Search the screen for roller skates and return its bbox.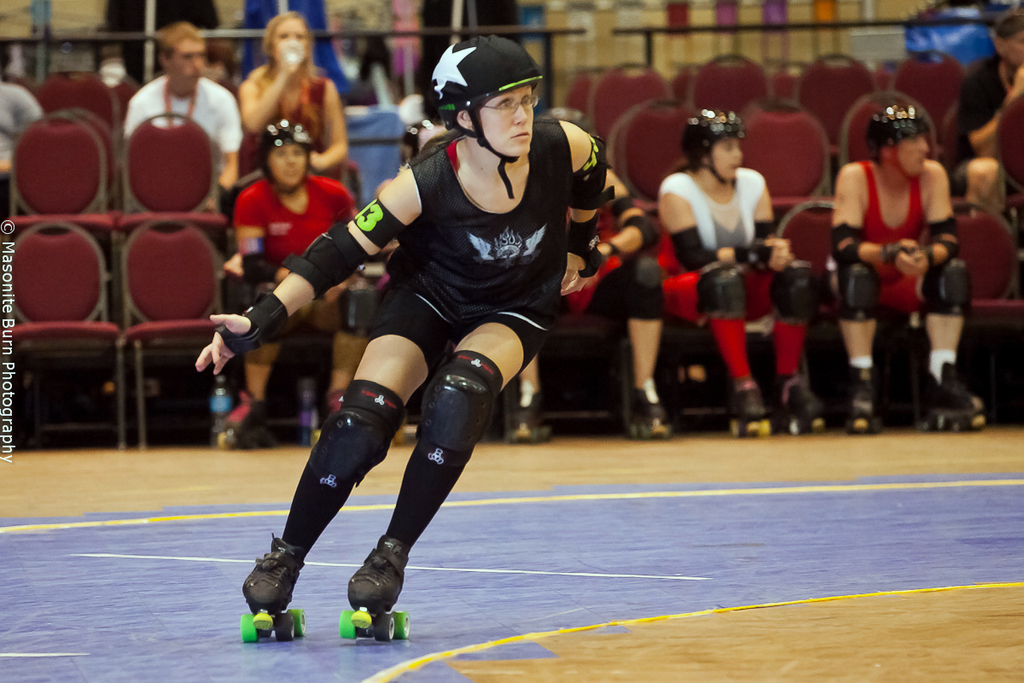
Found: Rect(313, 388, 342, 446).
